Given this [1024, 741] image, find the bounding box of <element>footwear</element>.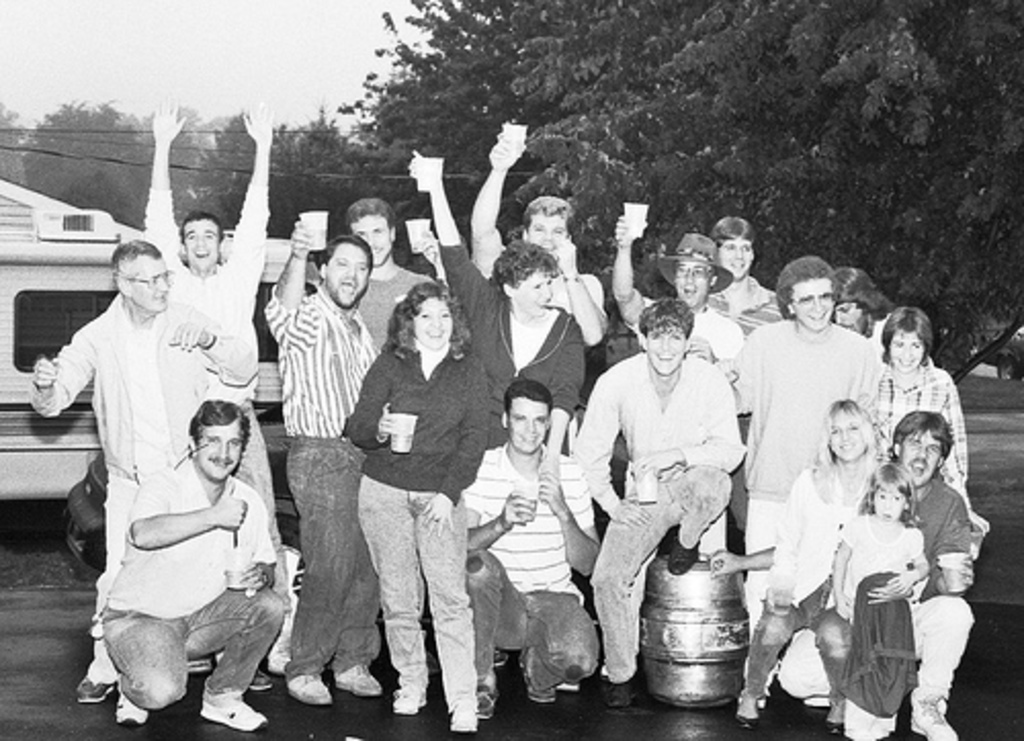
186/659/209/669.
